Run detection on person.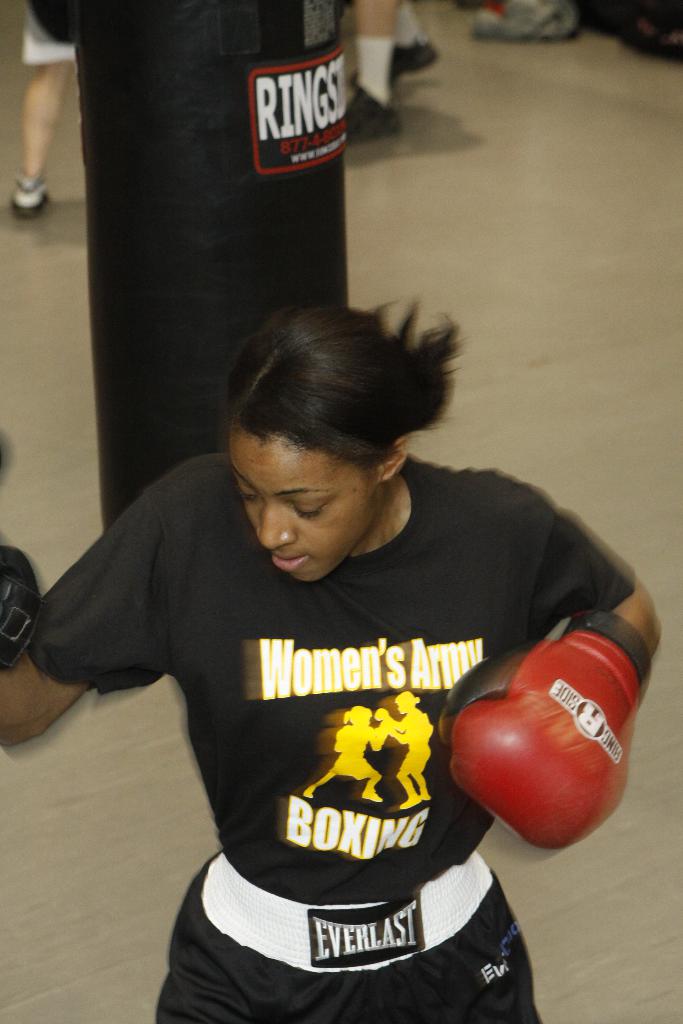
Result: 81:285:629:1023.
